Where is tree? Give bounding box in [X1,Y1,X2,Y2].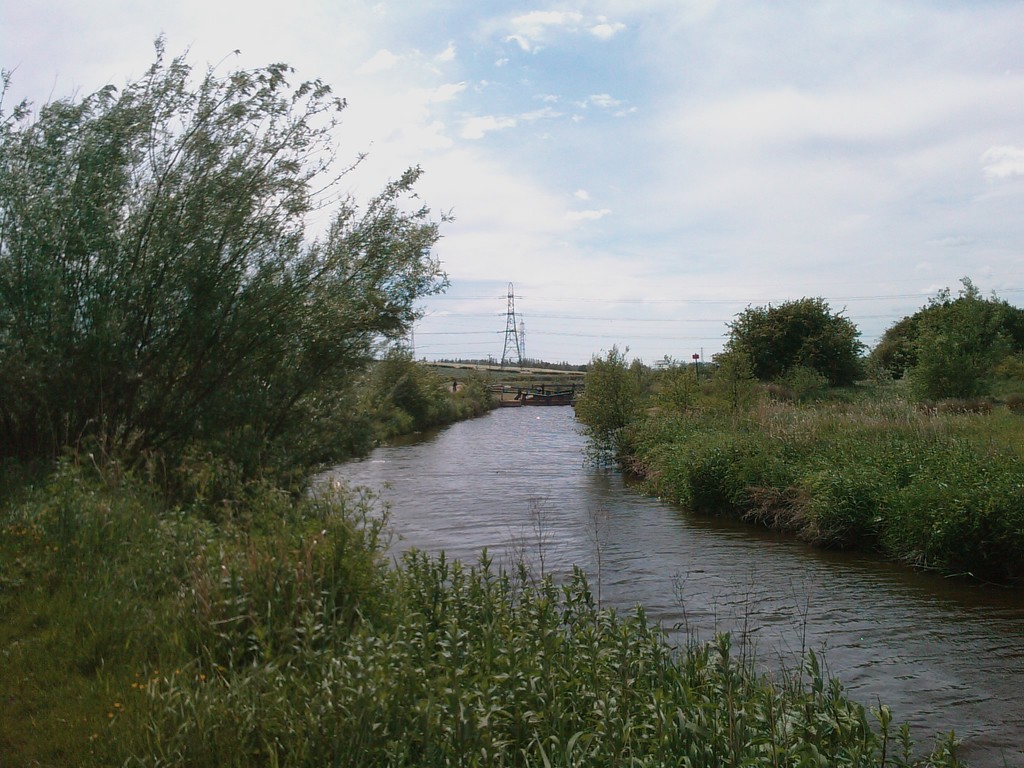
[568,341,646,442].
